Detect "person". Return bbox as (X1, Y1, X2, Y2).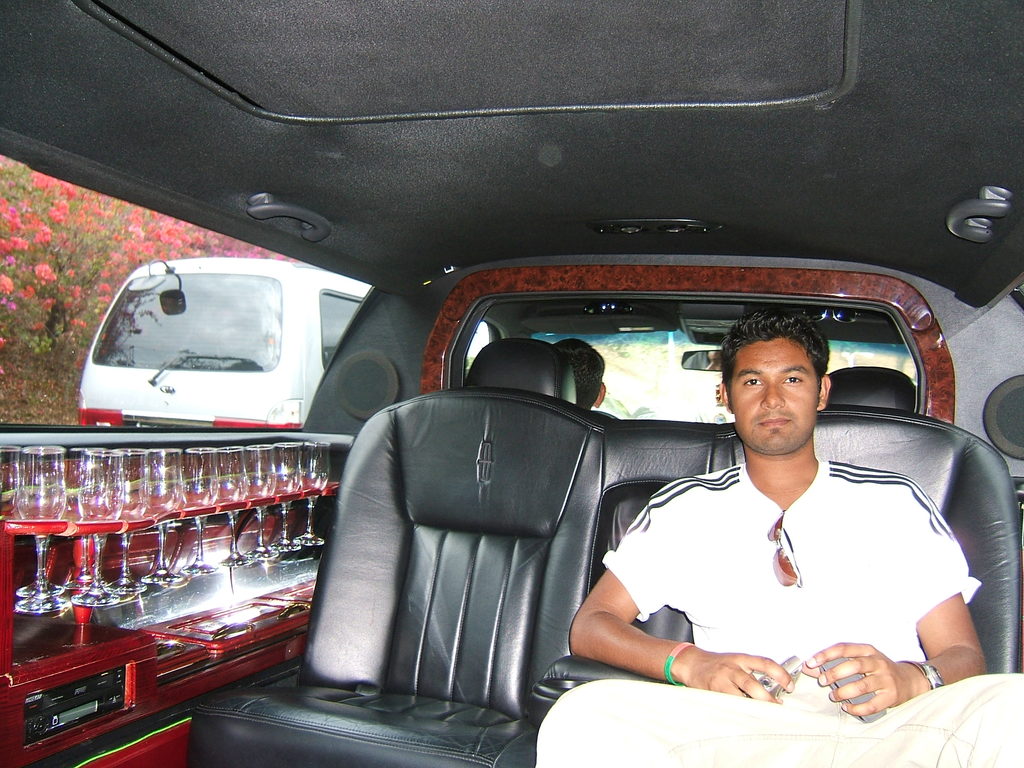
(548, 336, 607, 415).
